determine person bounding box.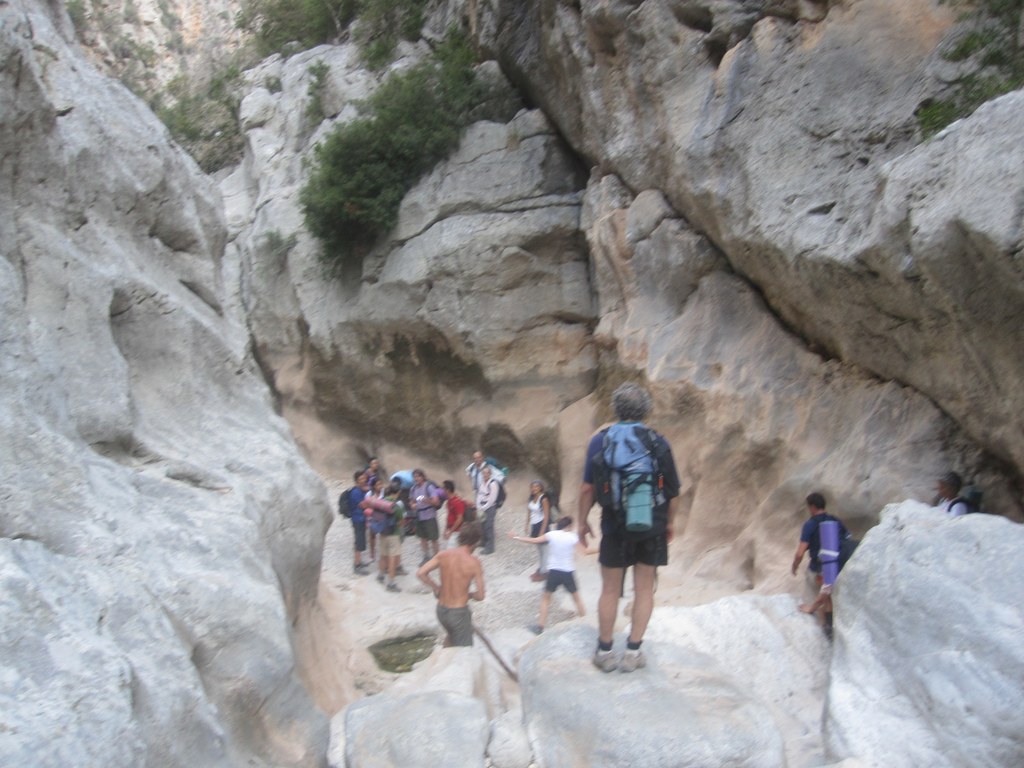
Determined: bbox=(384, 470, 409, 495).
